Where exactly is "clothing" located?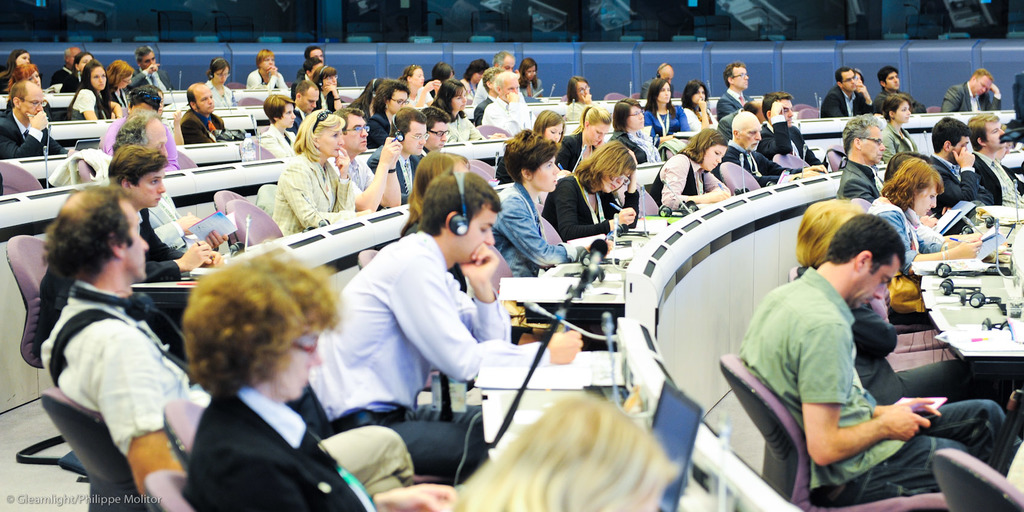
Its bounding box is x1=520, y1=75, x2=541, y2=96.
